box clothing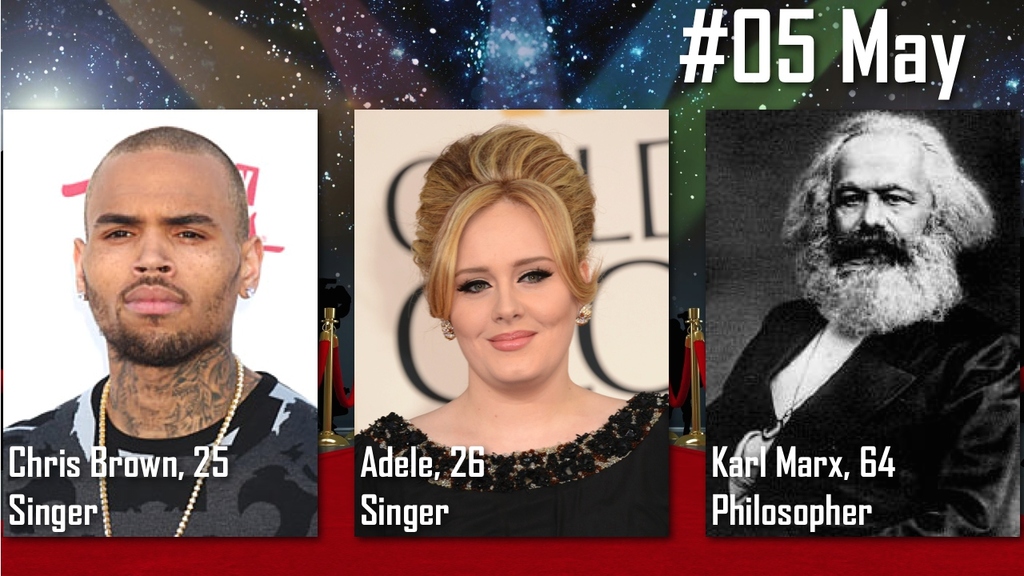
bbox=[11, 311, 327, 542]
